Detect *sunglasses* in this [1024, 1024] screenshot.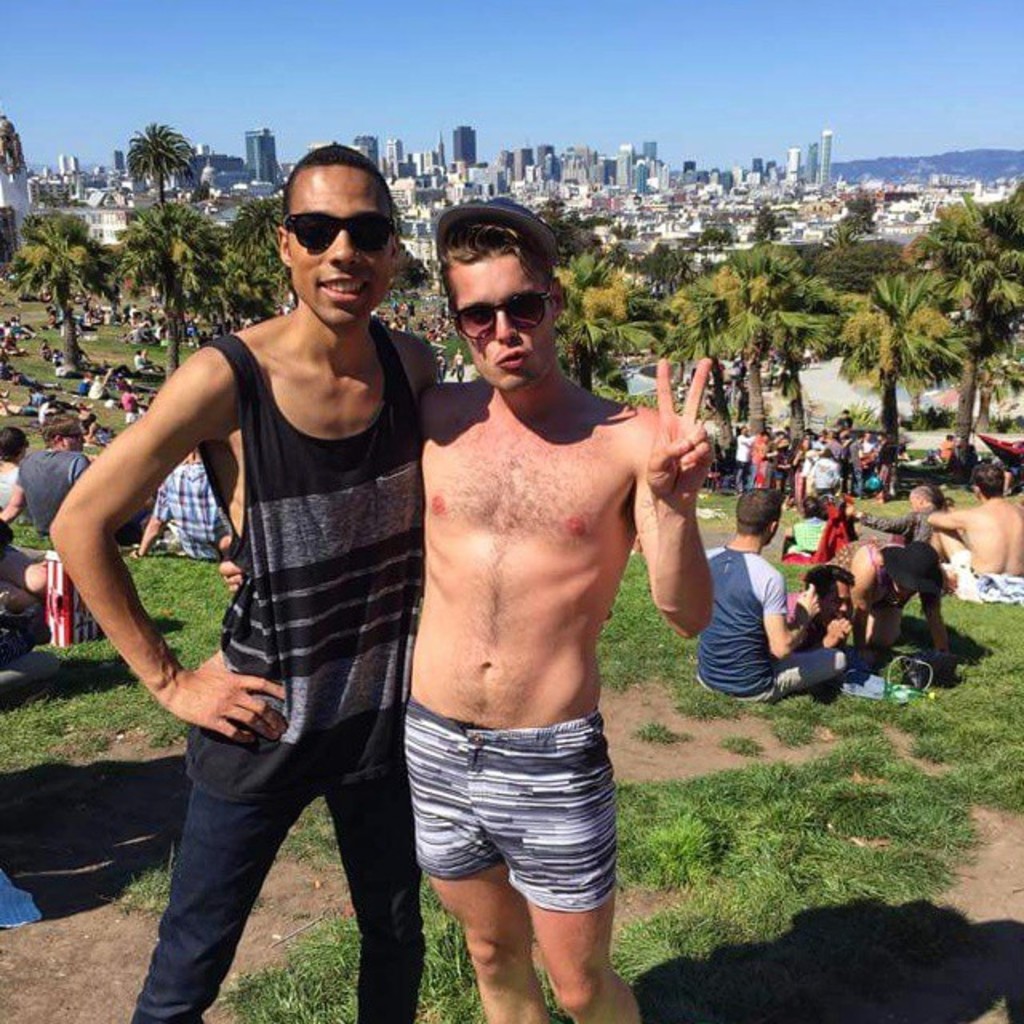
Detection: x1=438 y1=285 x2=549 y2=344.
